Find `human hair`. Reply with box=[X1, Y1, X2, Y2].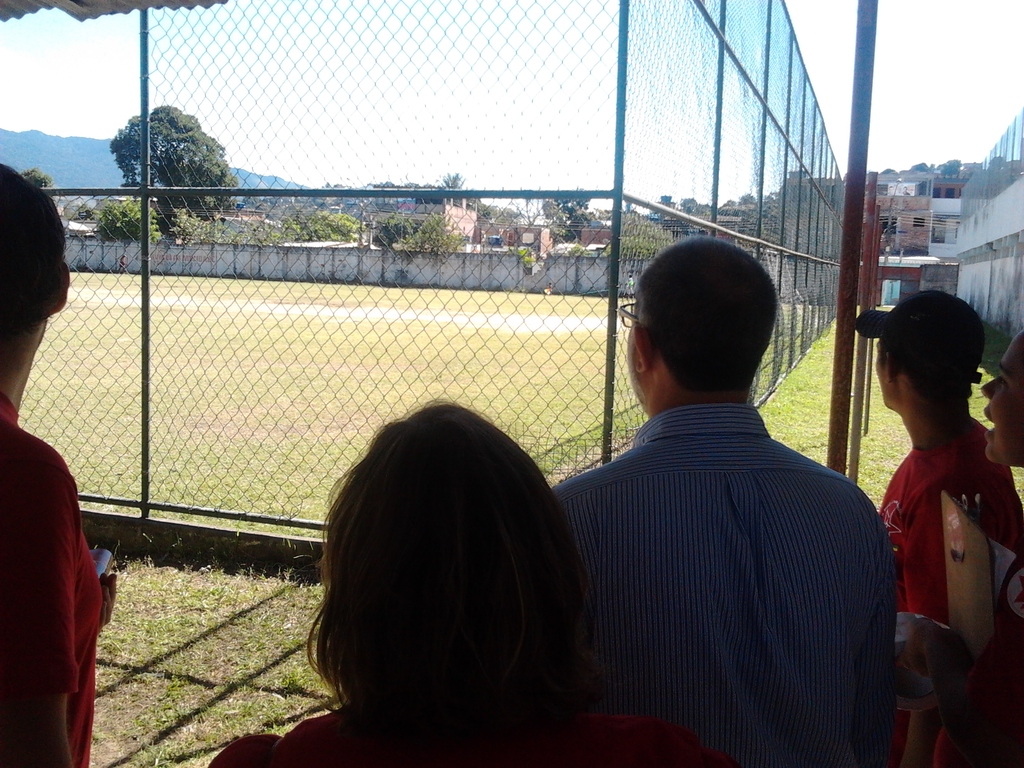
box=[295, 399, 591, 750].
